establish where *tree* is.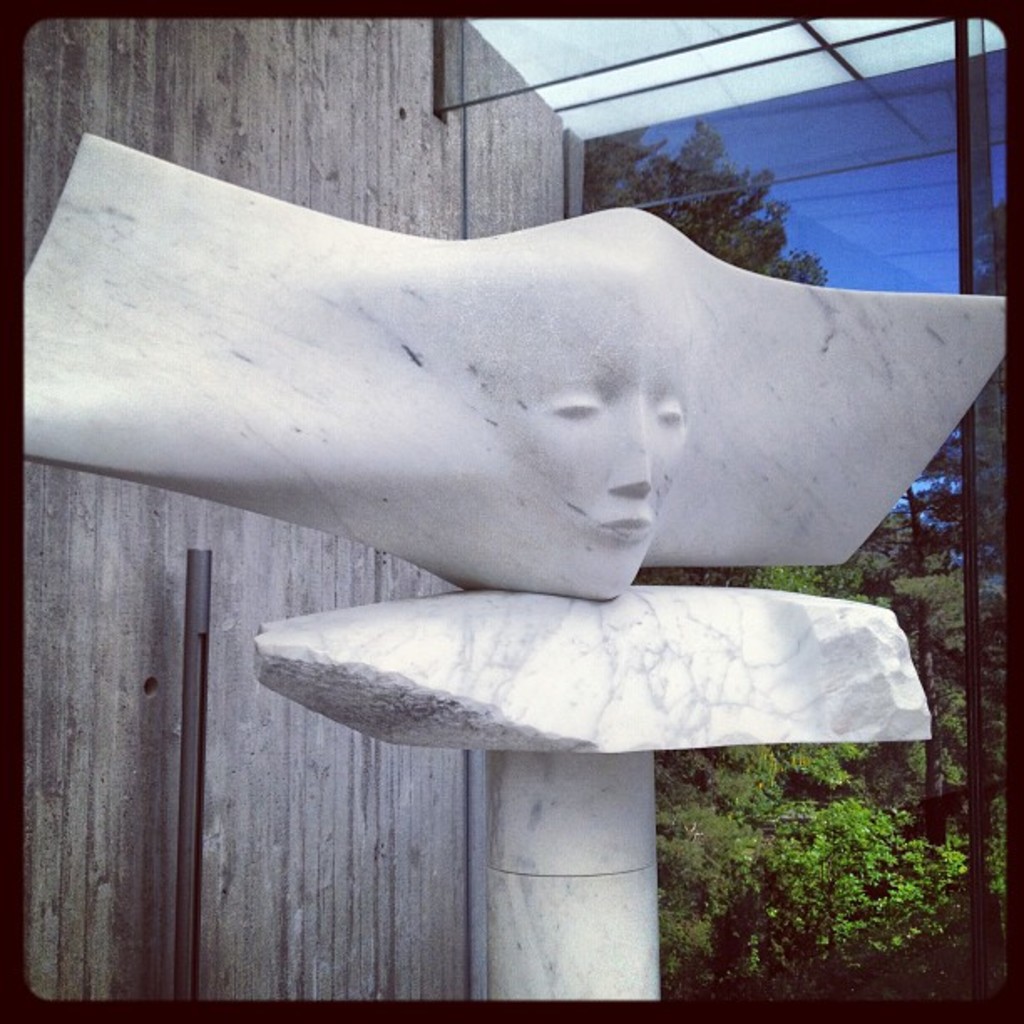
Established at (left=579, top=114, right=840, bottom=284).
